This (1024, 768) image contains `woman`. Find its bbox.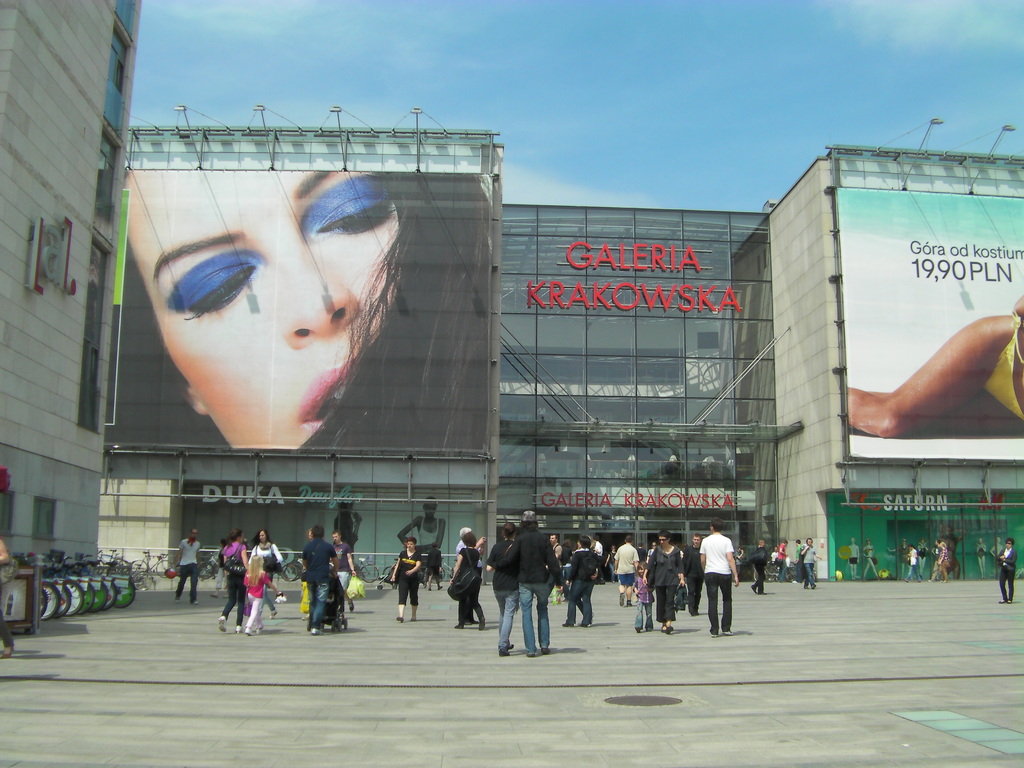
[996, 539, 1015, 605].
